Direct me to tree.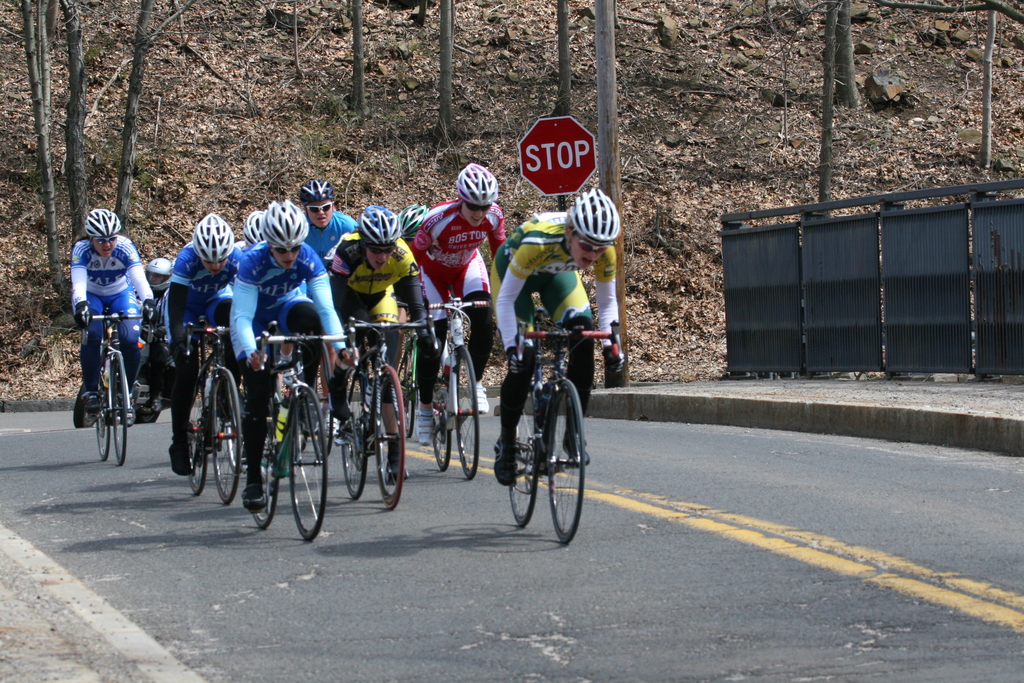
Direction: left=315, top=0, right=399, bottom=136.
